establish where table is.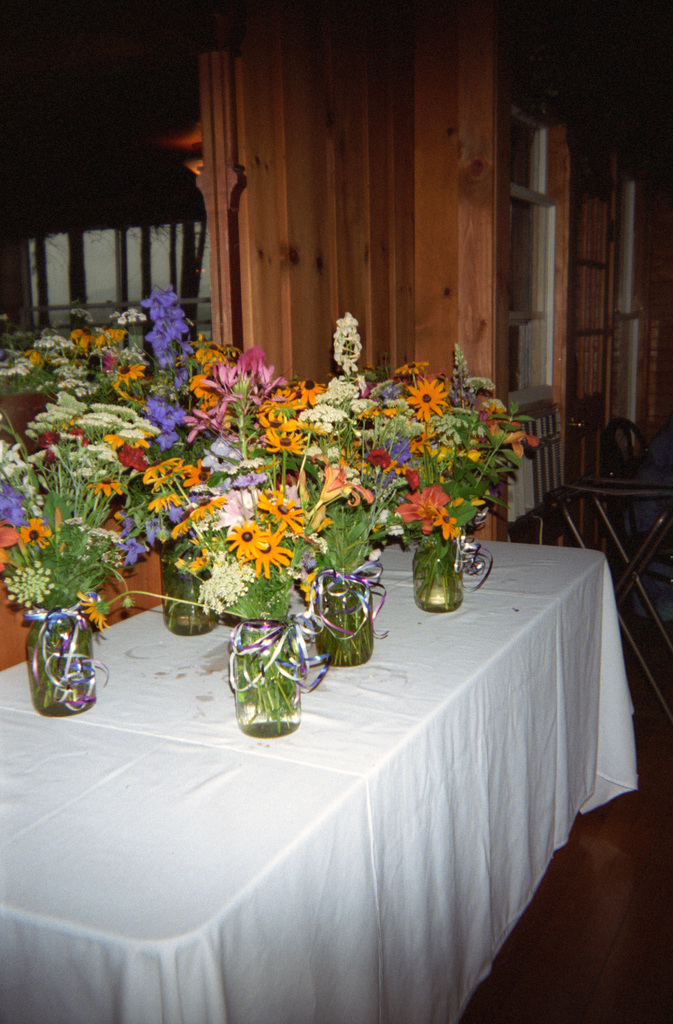
Established at <bbox>27, 495, 639, 1023</bbox>.
